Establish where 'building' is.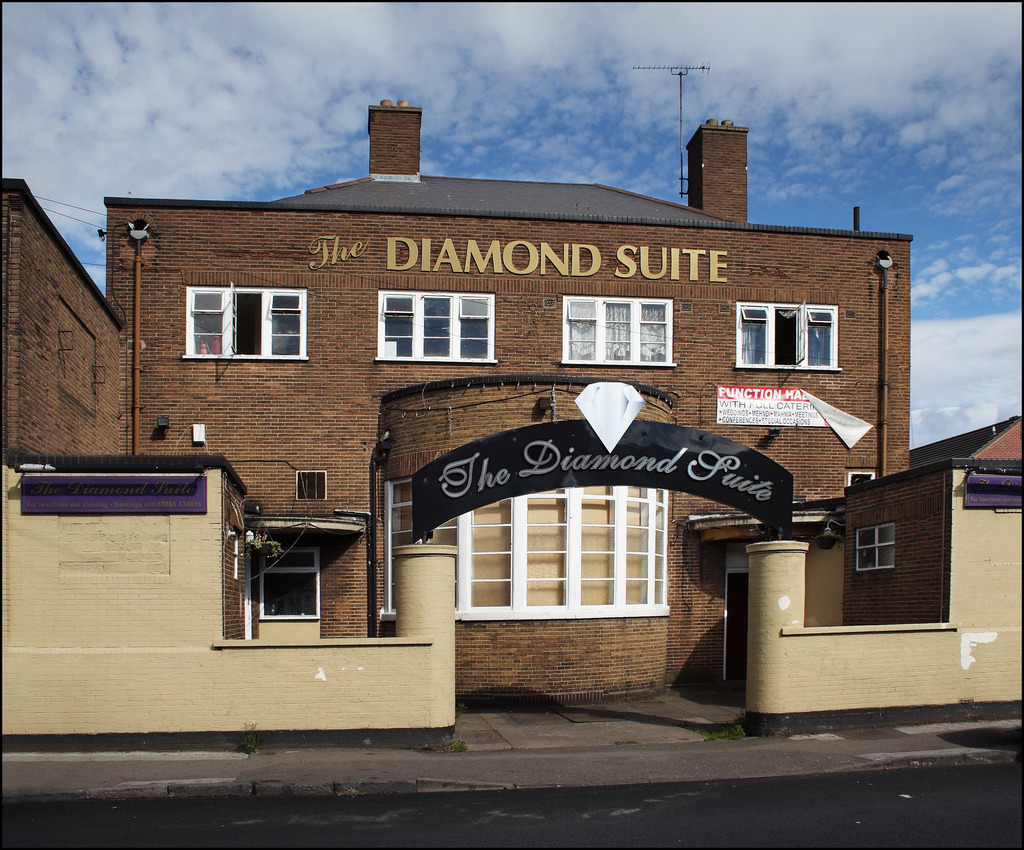
Established at crop(0, 89, 1023, 746).
